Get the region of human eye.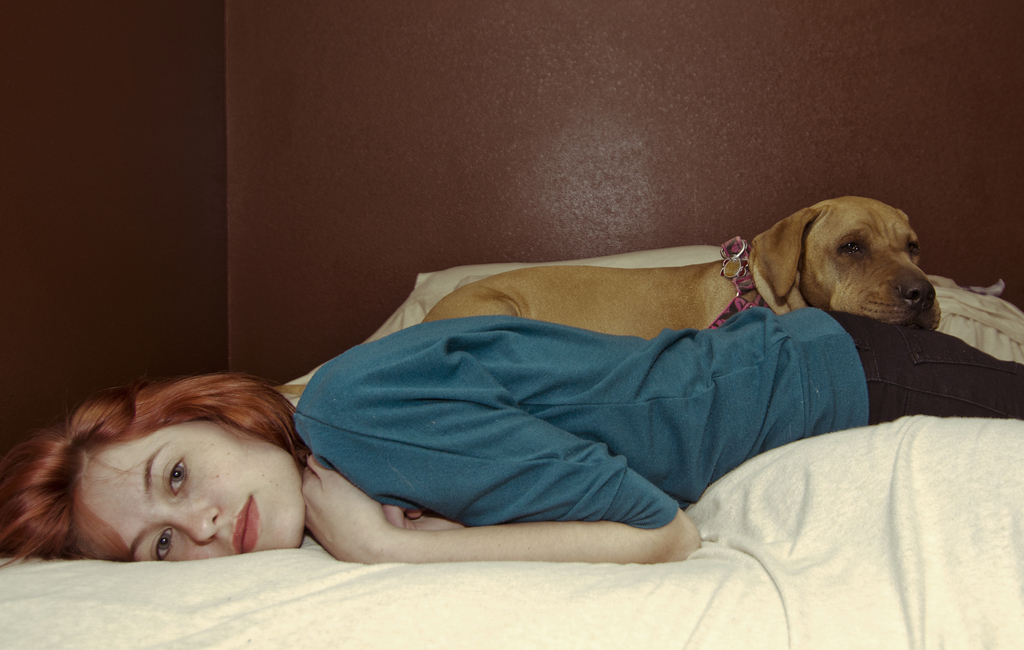
<bbox>155, 451, 198, 501</bbox>.
